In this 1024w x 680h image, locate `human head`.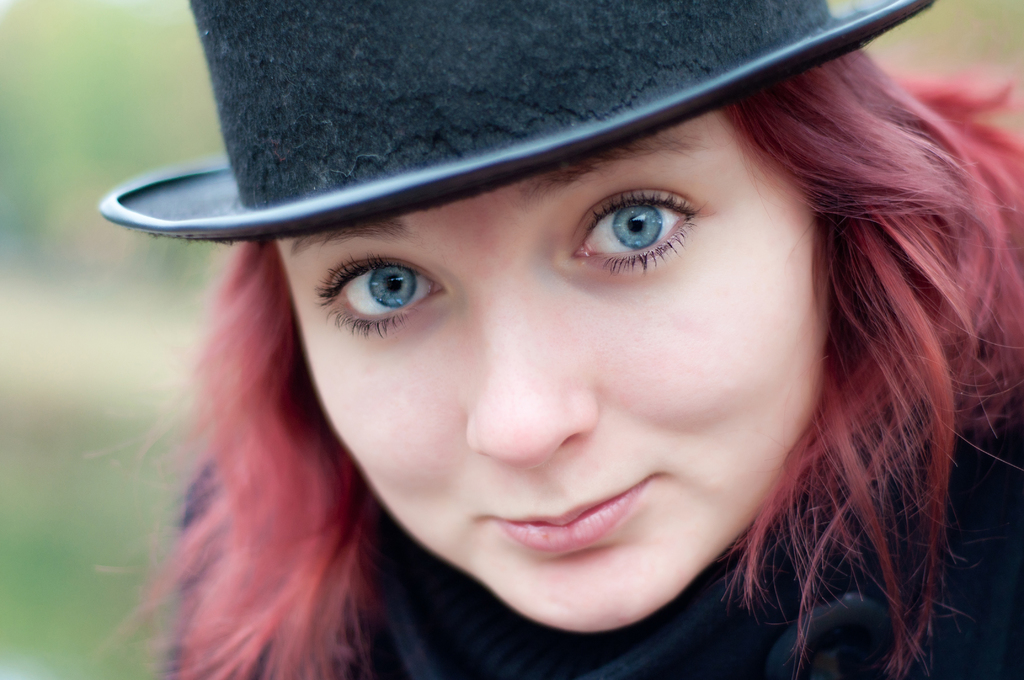
Bounding box: (left=80, top=0, right=1023, bottom=677).
